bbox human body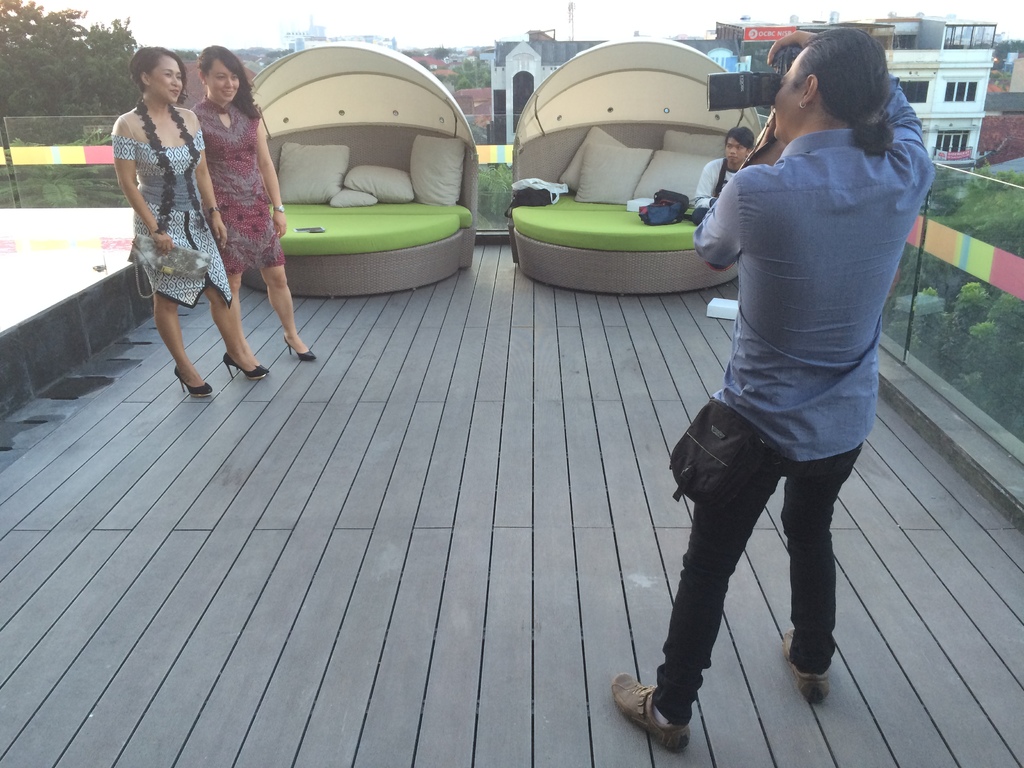
{"left": 685, "top": 125, "right": 751, "bottom": 220}
